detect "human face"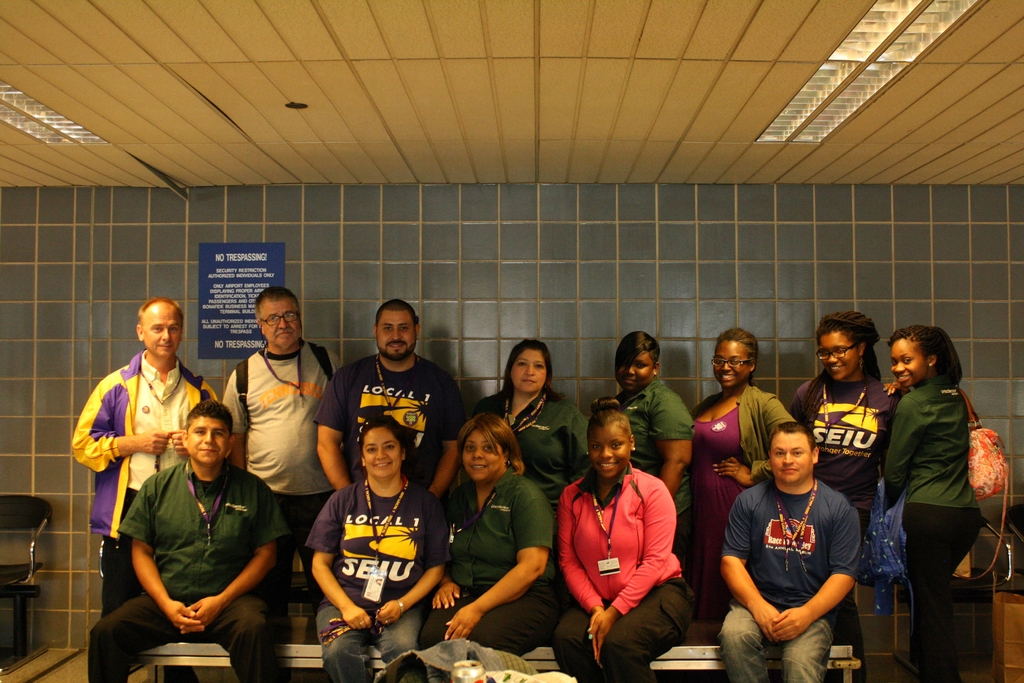
[586, 421, 630, 475]
